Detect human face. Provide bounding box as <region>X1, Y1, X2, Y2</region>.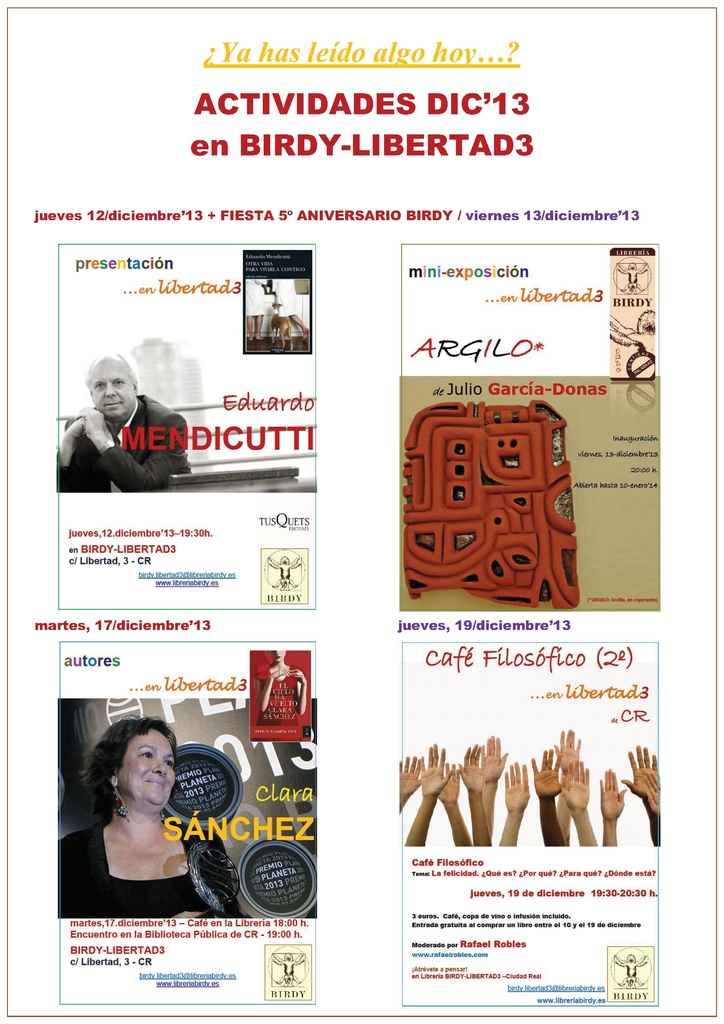
<region>88, 356, 135, 421</region>.
